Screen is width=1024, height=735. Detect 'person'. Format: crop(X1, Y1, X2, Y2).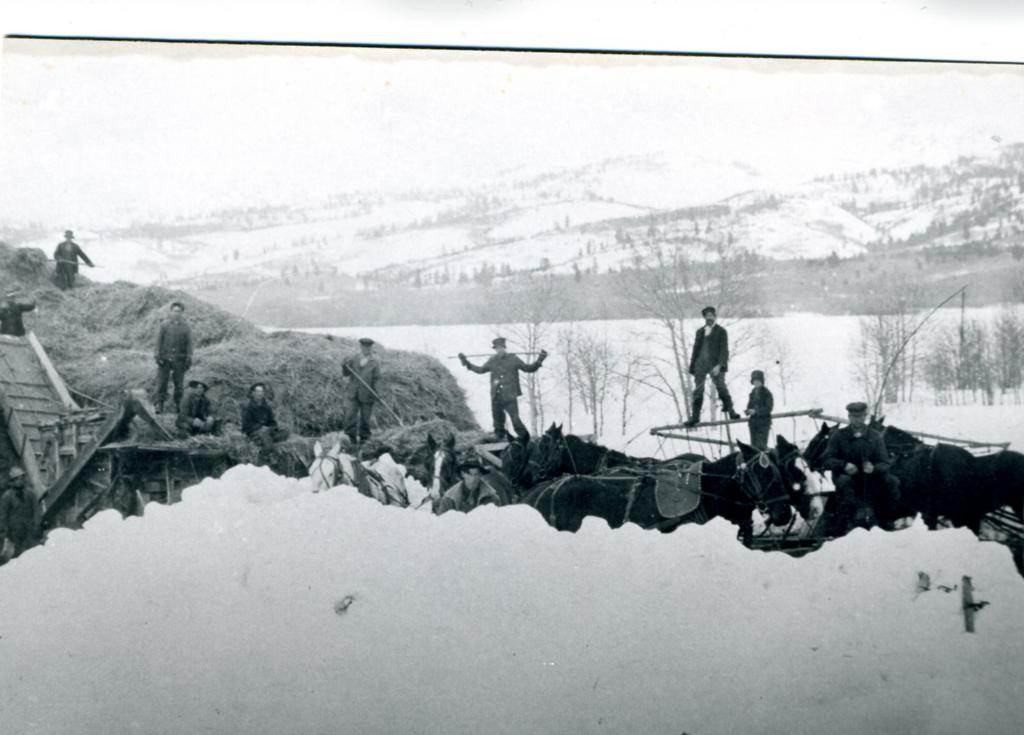
crop(240, 380, 292, 456).
